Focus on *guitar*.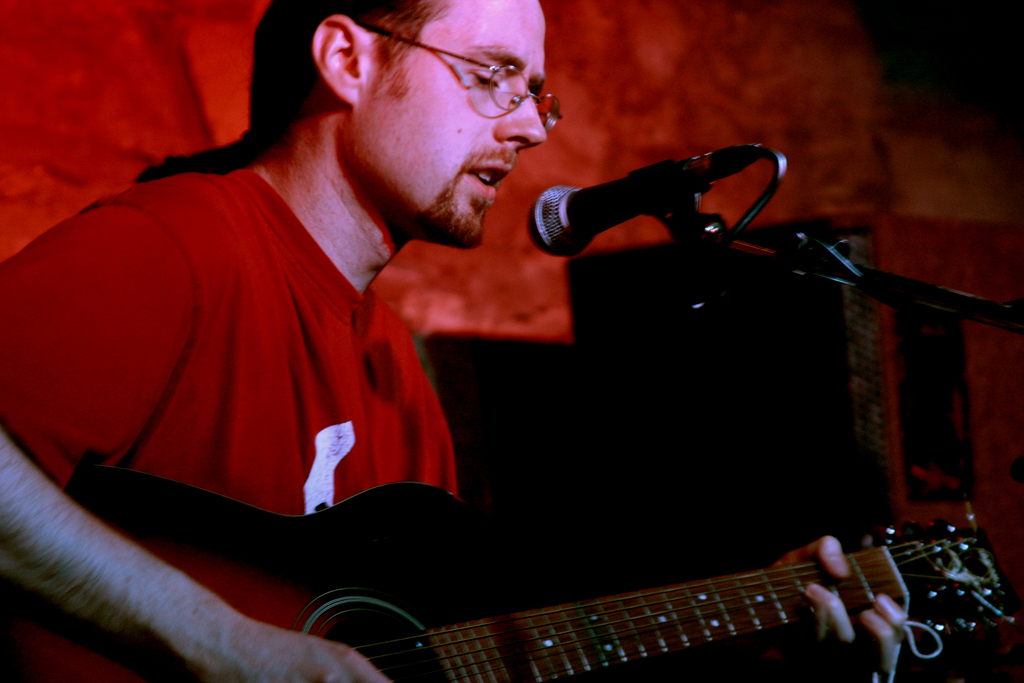
Focused at box(0, 461, 1022, 682).
